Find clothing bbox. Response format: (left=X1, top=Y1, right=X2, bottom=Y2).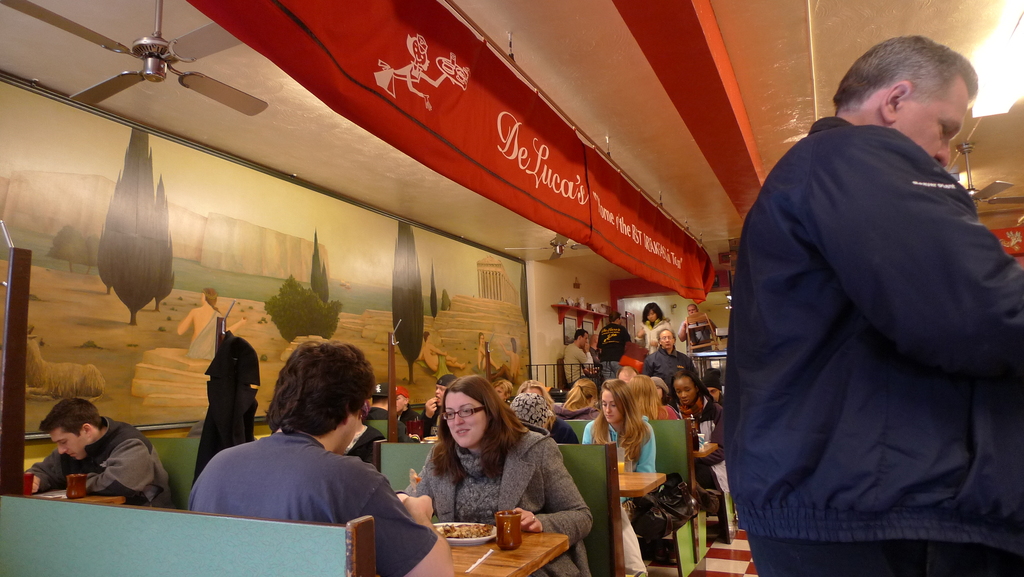
(left=636, top=321, right=671, bottom=349).
